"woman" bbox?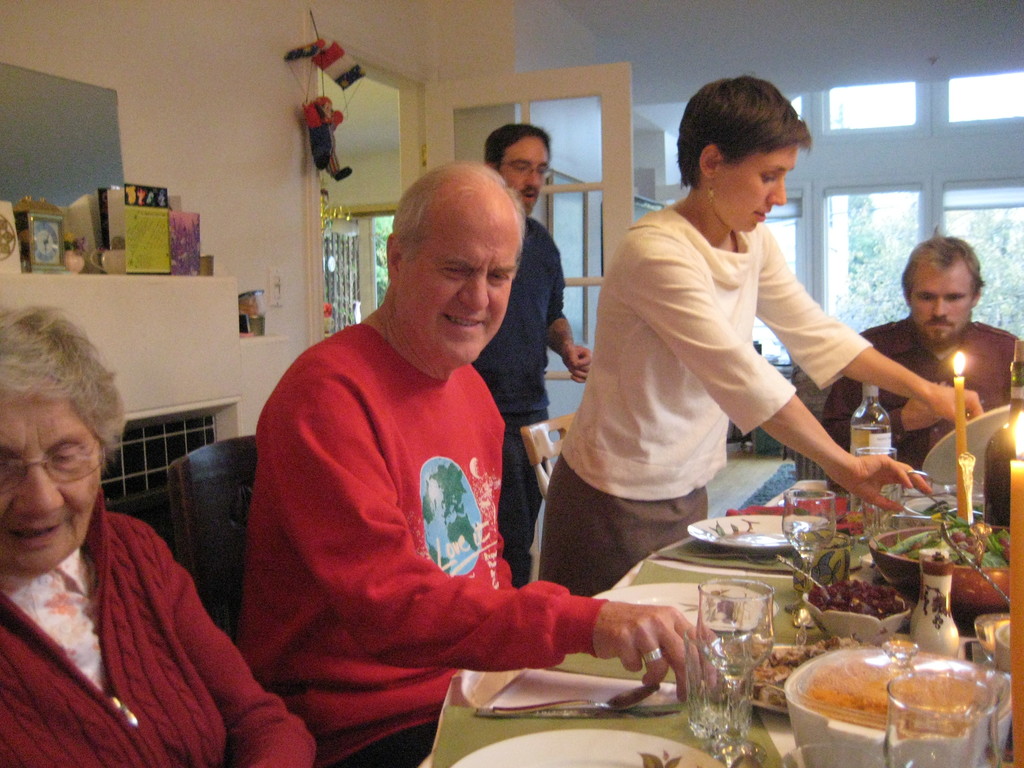
540/80/982/597
